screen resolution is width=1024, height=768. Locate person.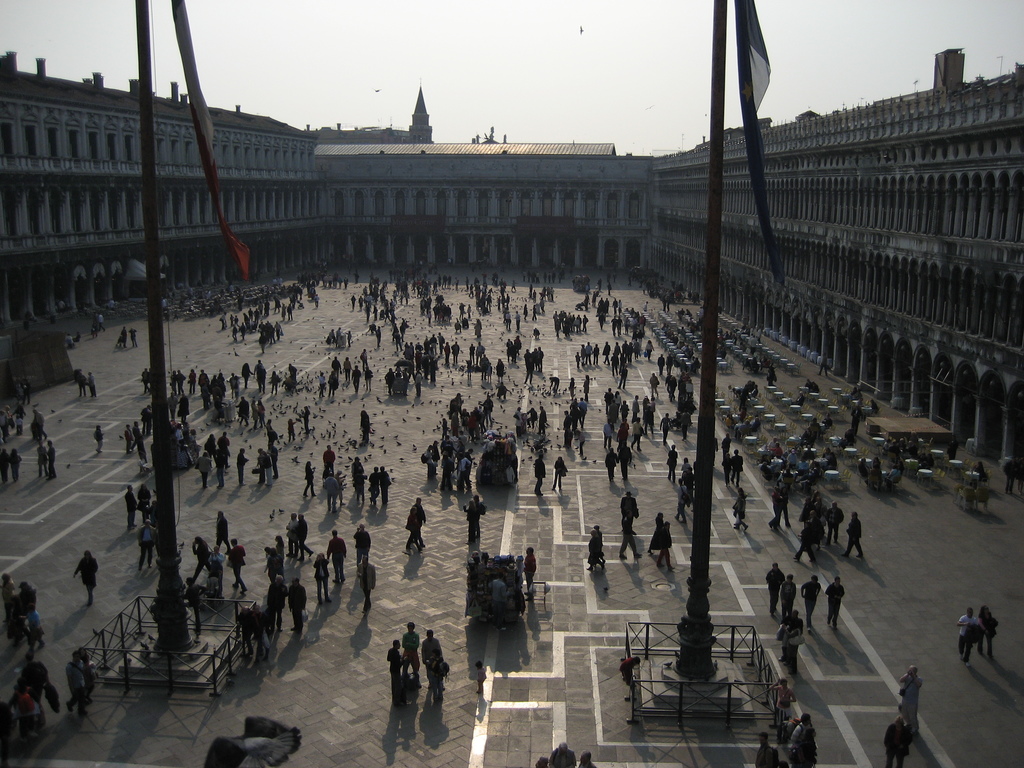
121 482 138 529.
